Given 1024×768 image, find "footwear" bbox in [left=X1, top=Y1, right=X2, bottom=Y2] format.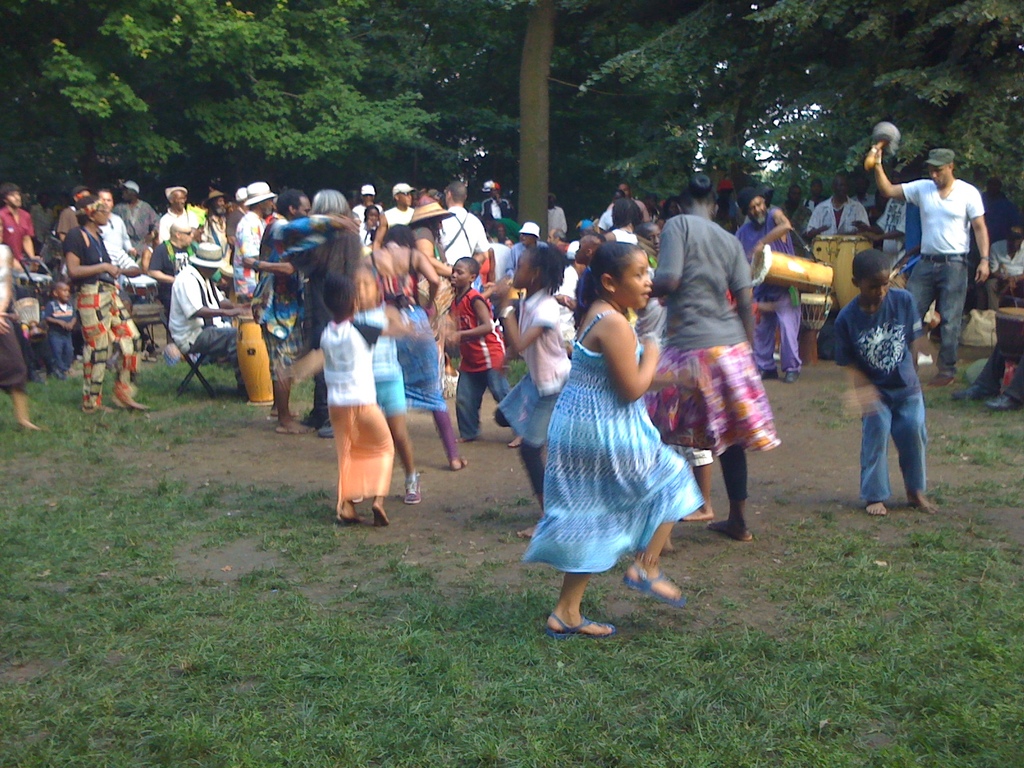
[left=760, top=368, right=776, bottom=381].
